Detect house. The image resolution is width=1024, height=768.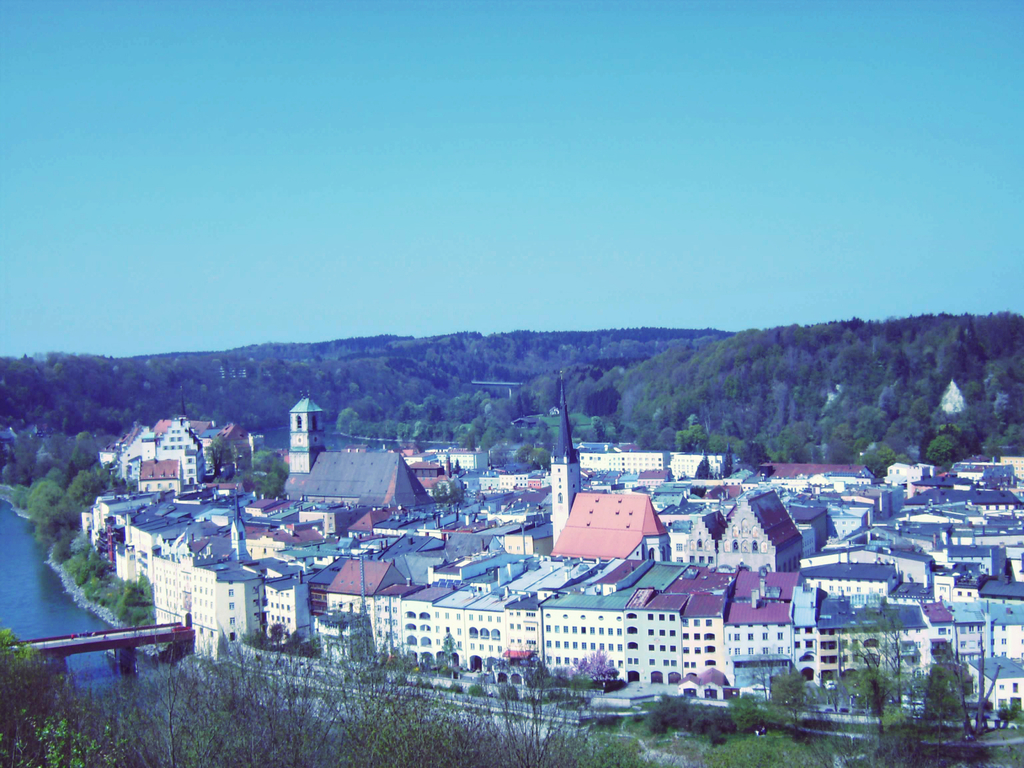
792:522:942:597.
